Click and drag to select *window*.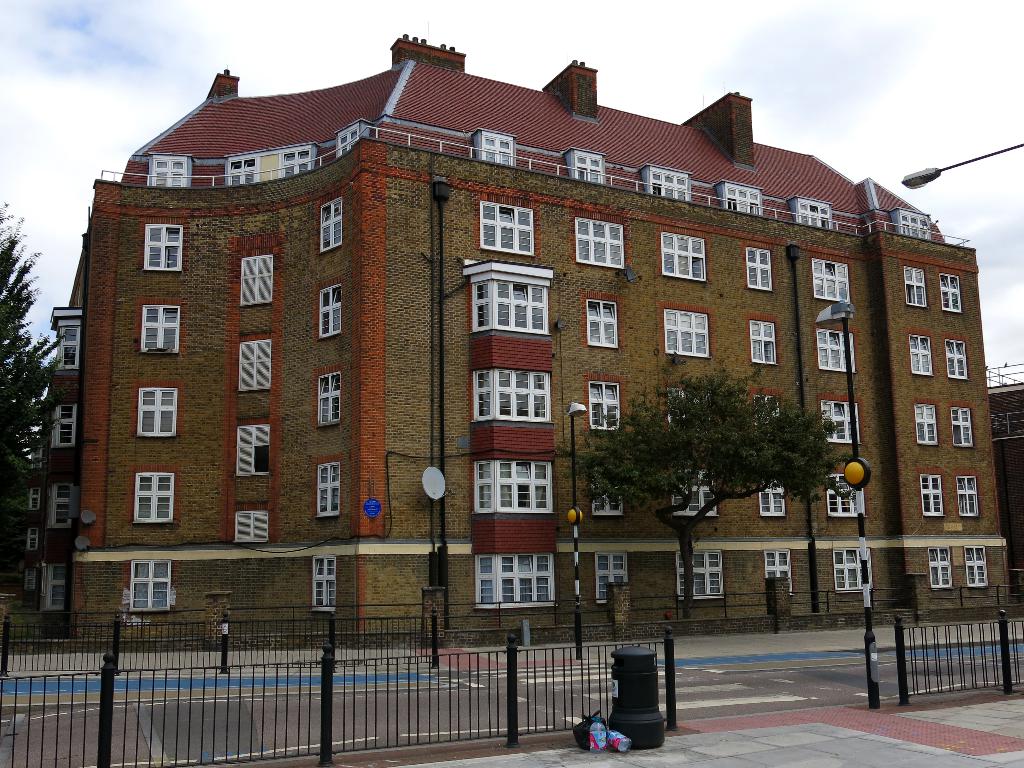
Selection: box=[317, 191, 344, 252].
